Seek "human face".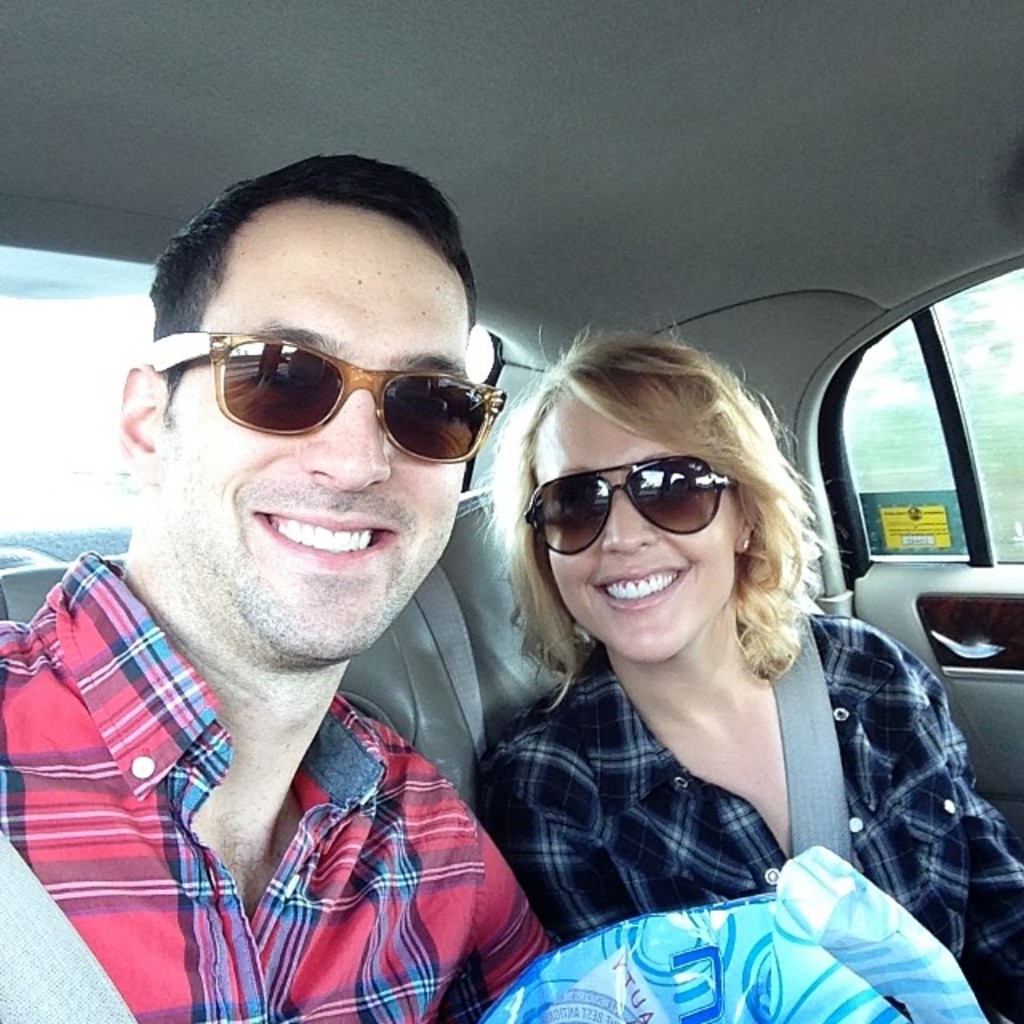
[160,203,474,677].
